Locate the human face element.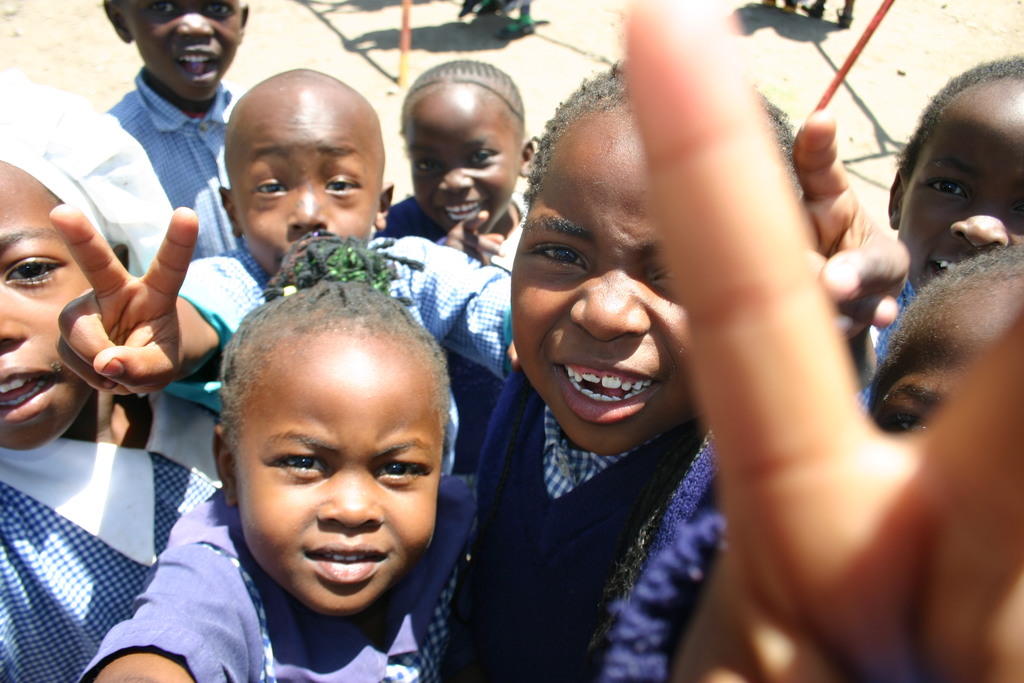
Element bbox: crop(138, 0, 242, 115).
